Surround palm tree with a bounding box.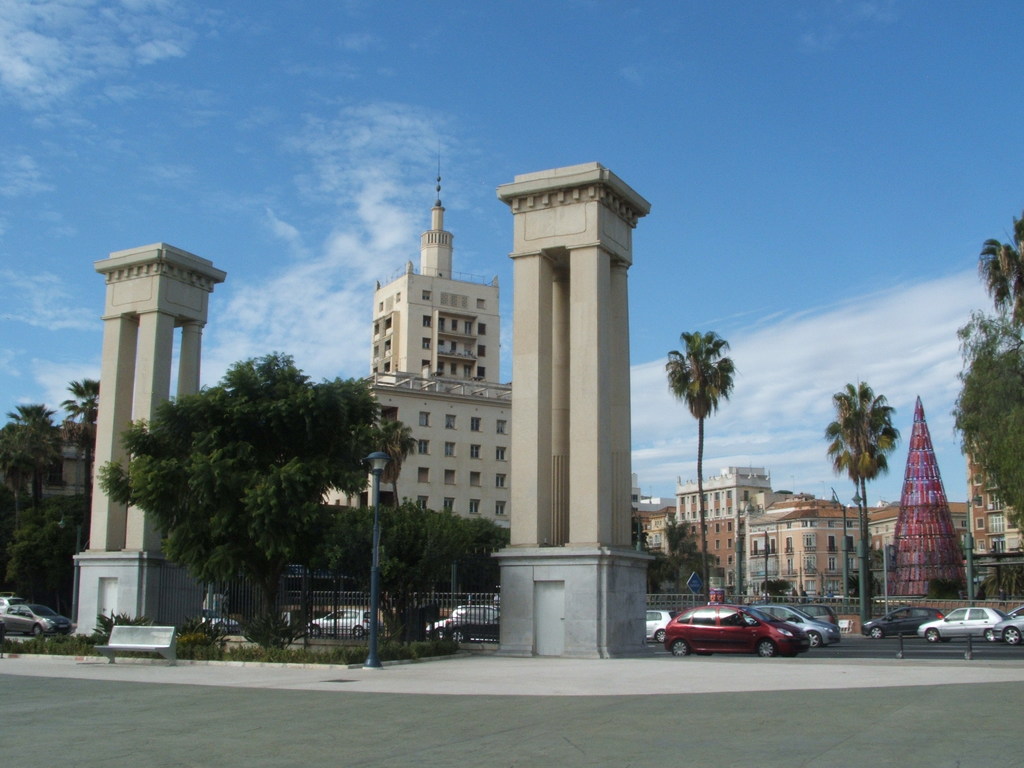
region(113, 378, 284, 655).
